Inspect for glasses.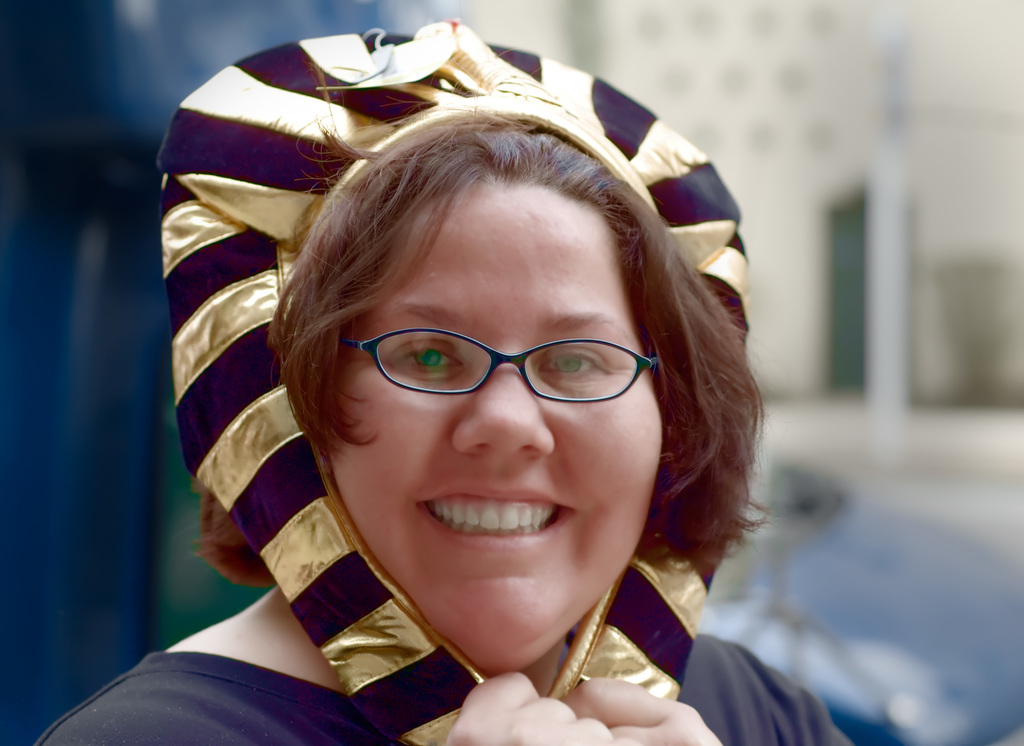
Inspection: <bbox>336, 328, 662, 405</bbox>.
